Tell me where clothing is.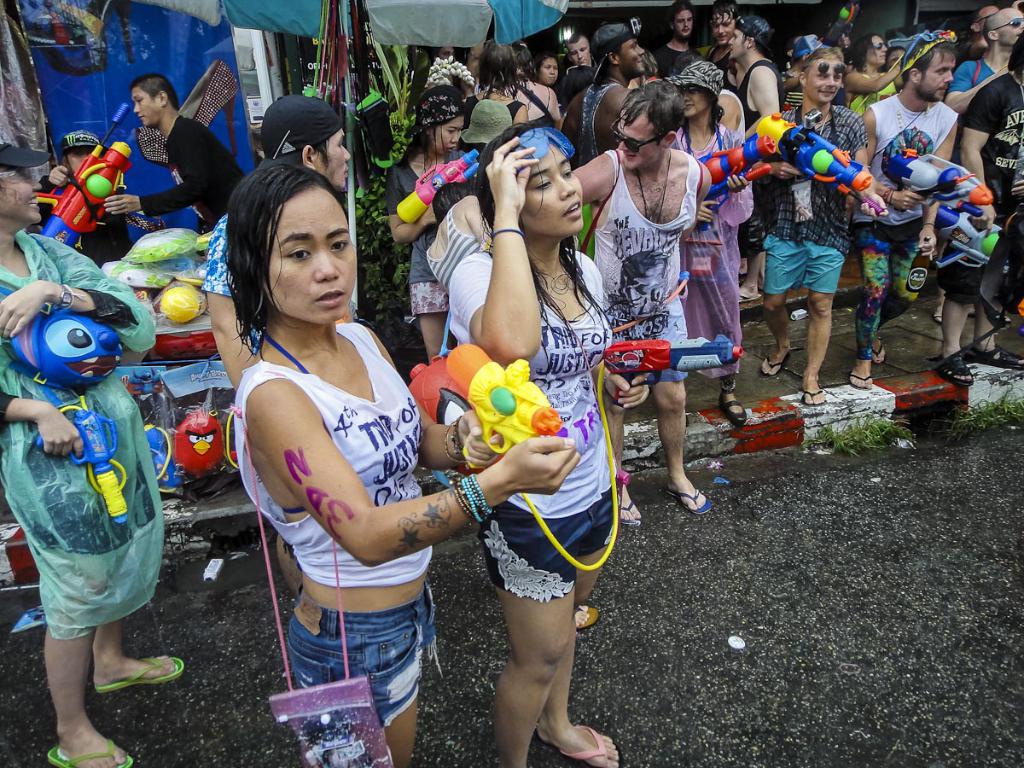
clothing is at 384,149,471,319.
